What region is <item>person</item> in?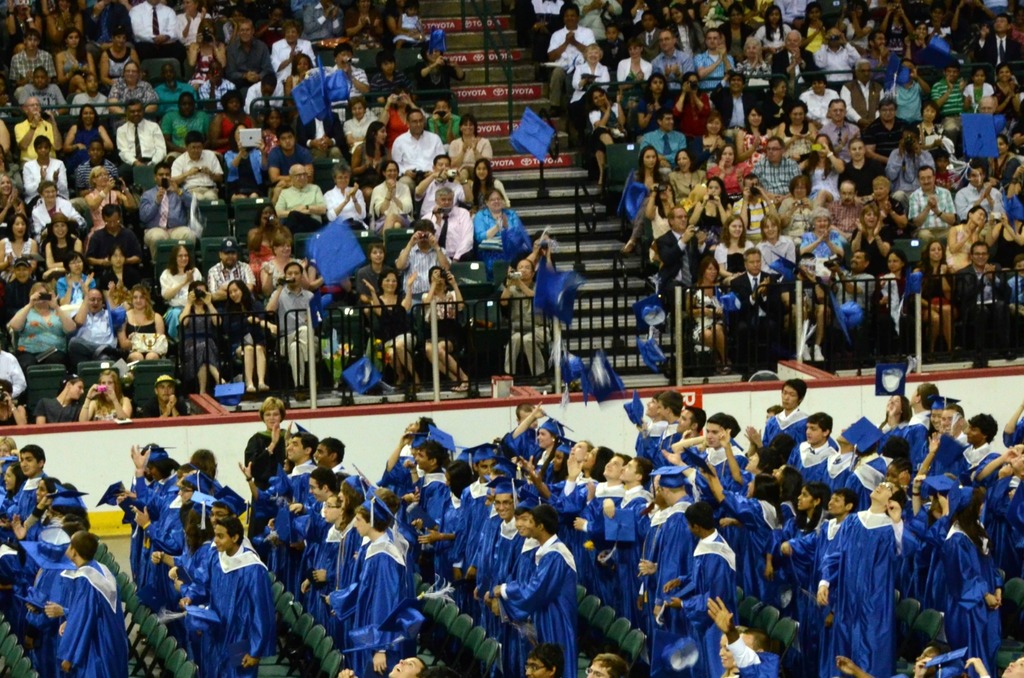
426, 187, 484, 261.
